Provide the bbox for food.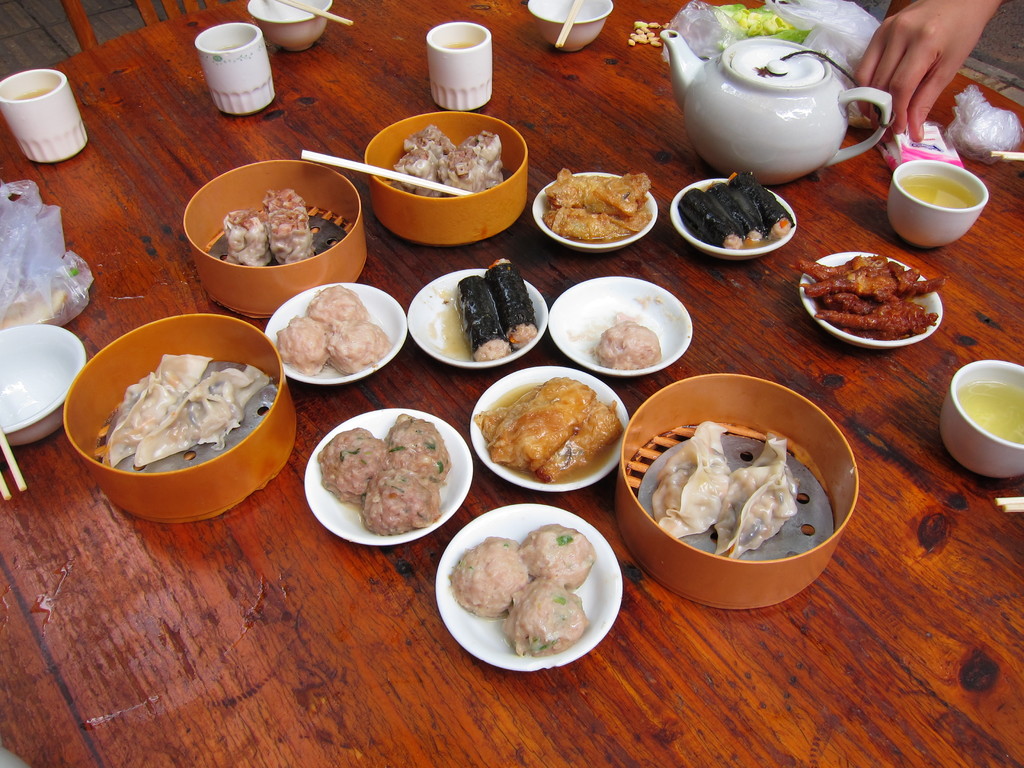
crop(97, 348, 287, 477).
